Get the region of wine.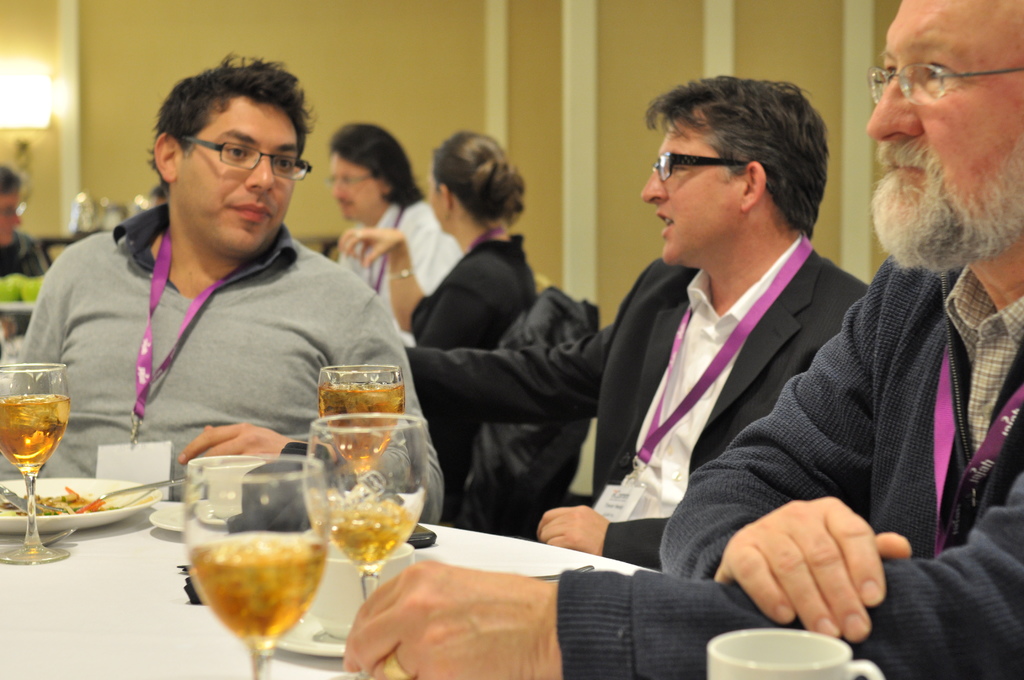
186/534/325/644.
